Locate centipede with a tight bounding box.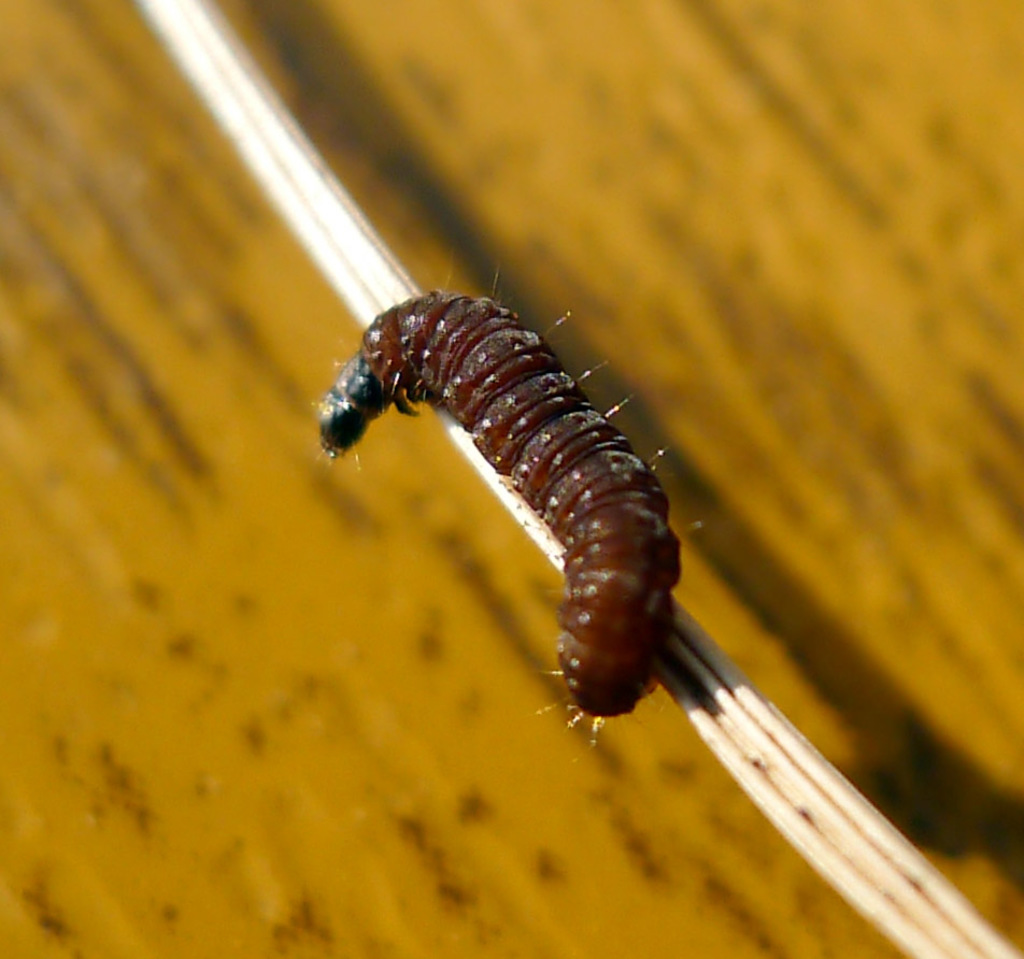
select_region(313, 241, 733, 765).
